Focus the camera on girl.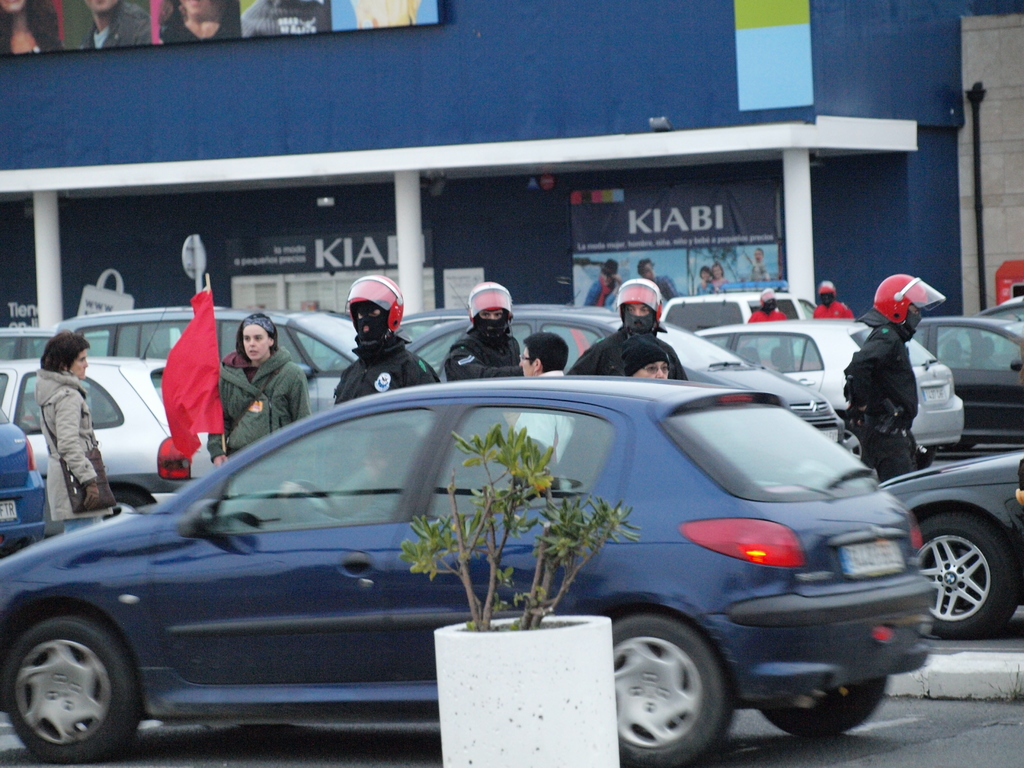
Focus region: 33:331:109:518.
